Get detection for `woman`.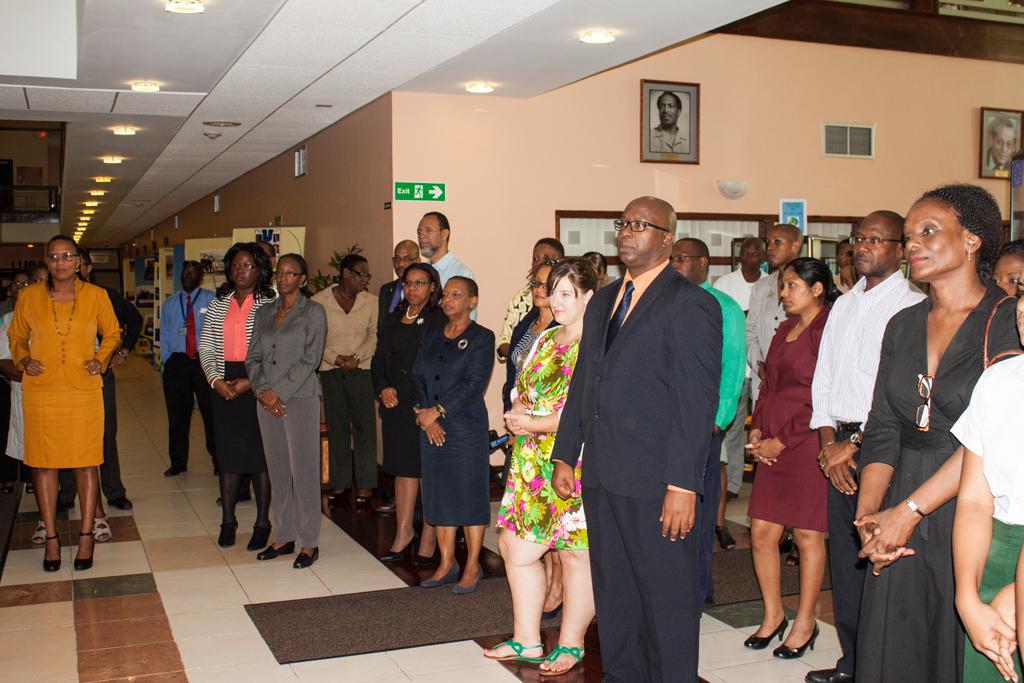
Detection: box=[499, 256, 573, 619].
